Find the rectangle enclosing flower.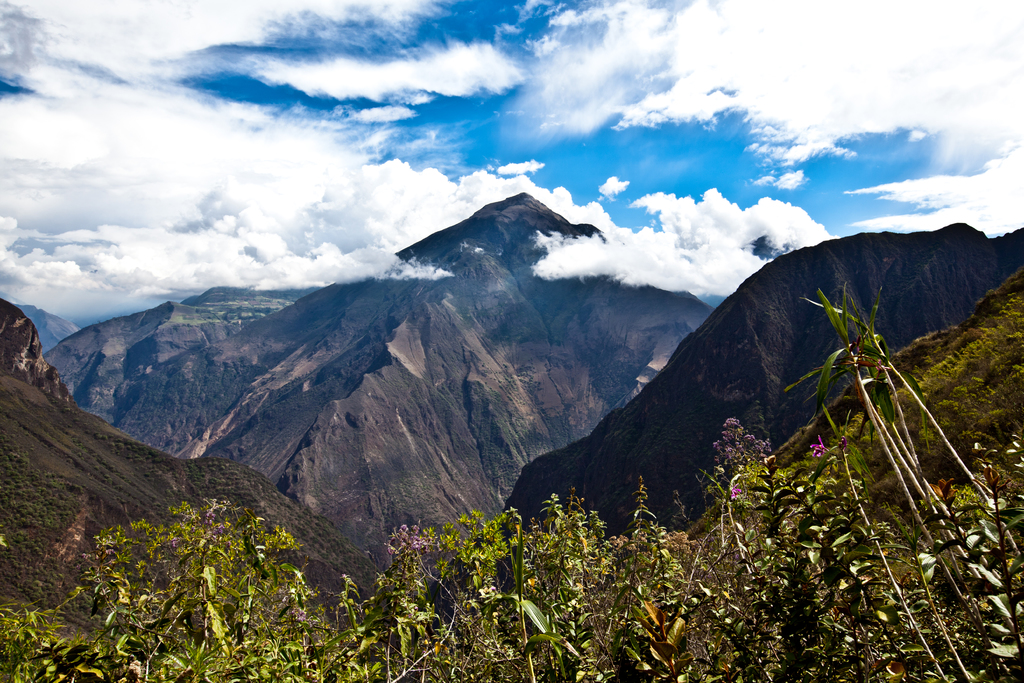
[210, 520, 223, 536].
